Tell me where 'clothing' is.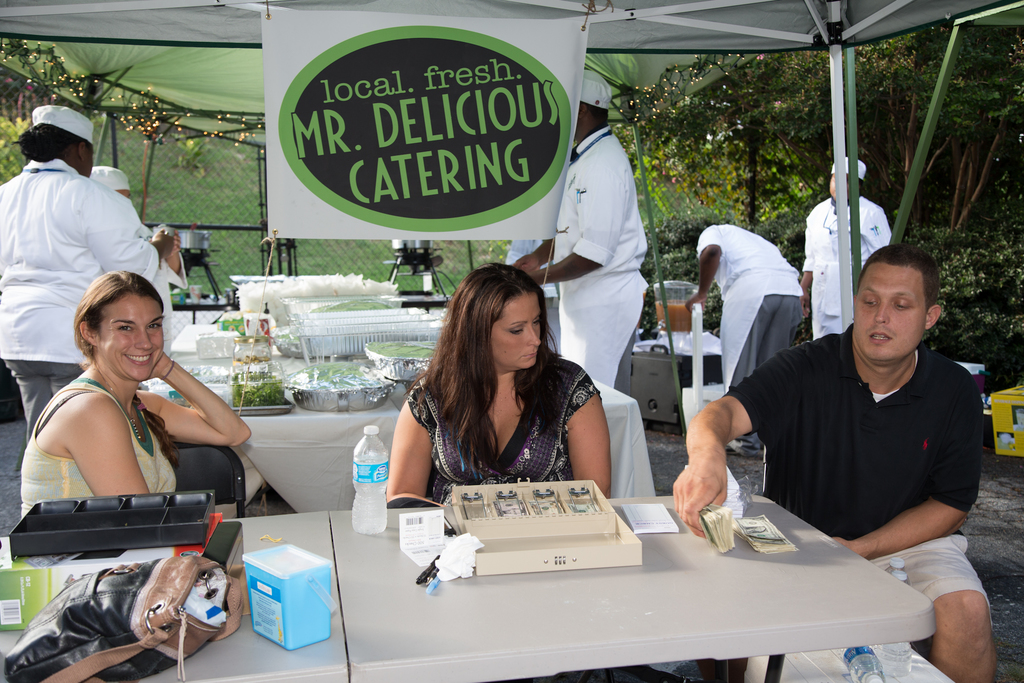
'clothing' is at {"left": 504, "top": 237, "right": 560, "bottom": 358}.
